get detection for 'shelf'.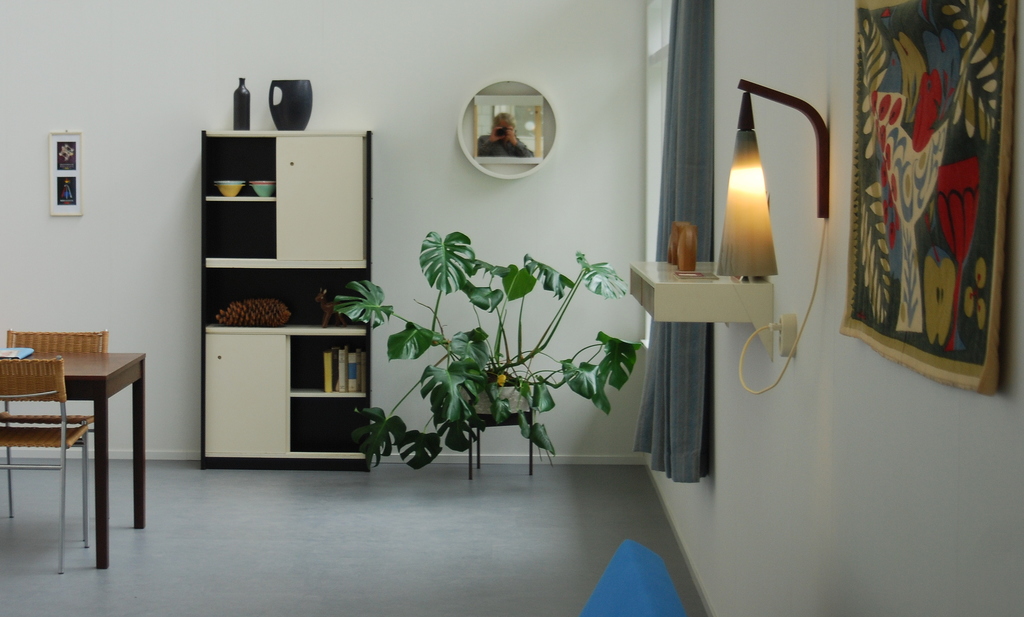
Detection: region(189, 268, 380, 328).
